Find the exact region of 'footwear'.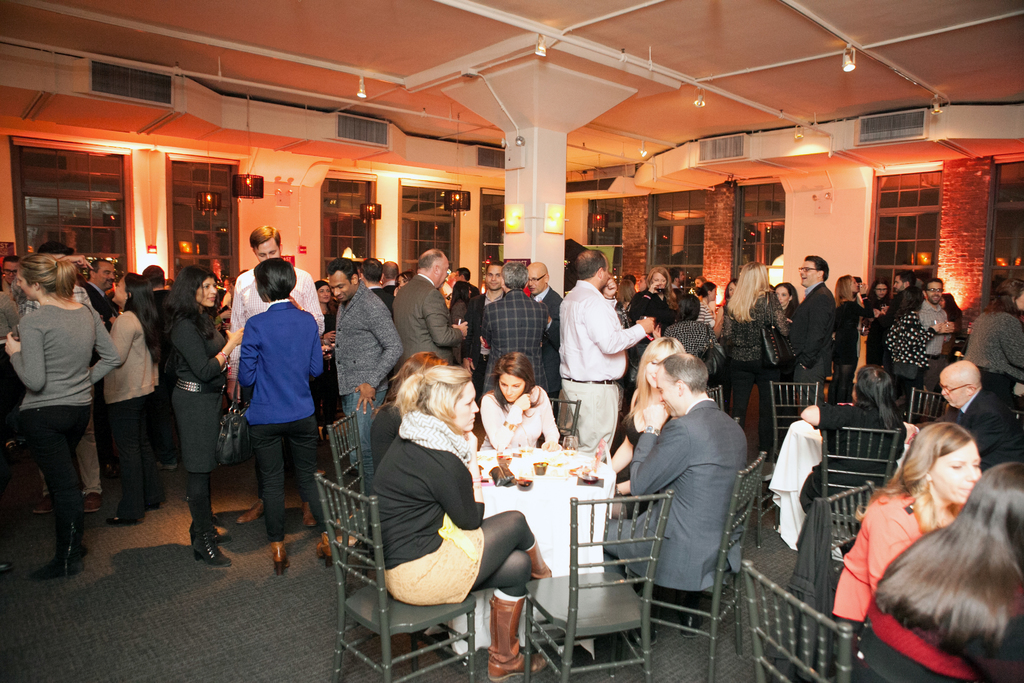
Exact region: x1=483 y1=585 x2=543 y2=680.
